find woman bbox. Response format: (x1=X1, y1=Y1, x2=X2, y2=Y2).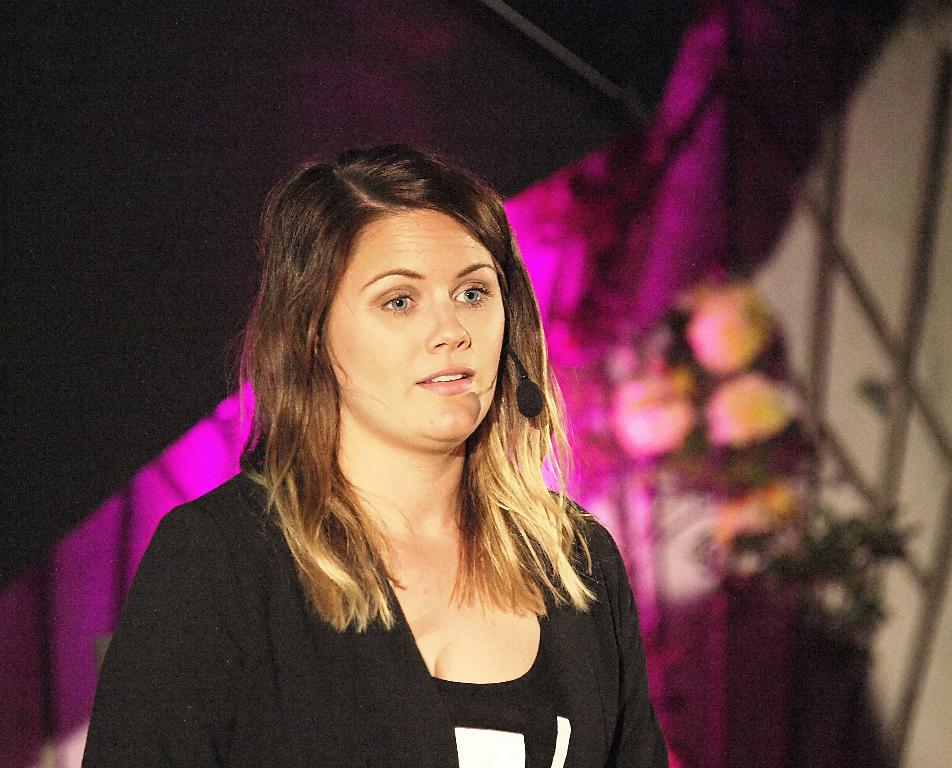
(x1=99, y1=129, x2=688, y2=764).
